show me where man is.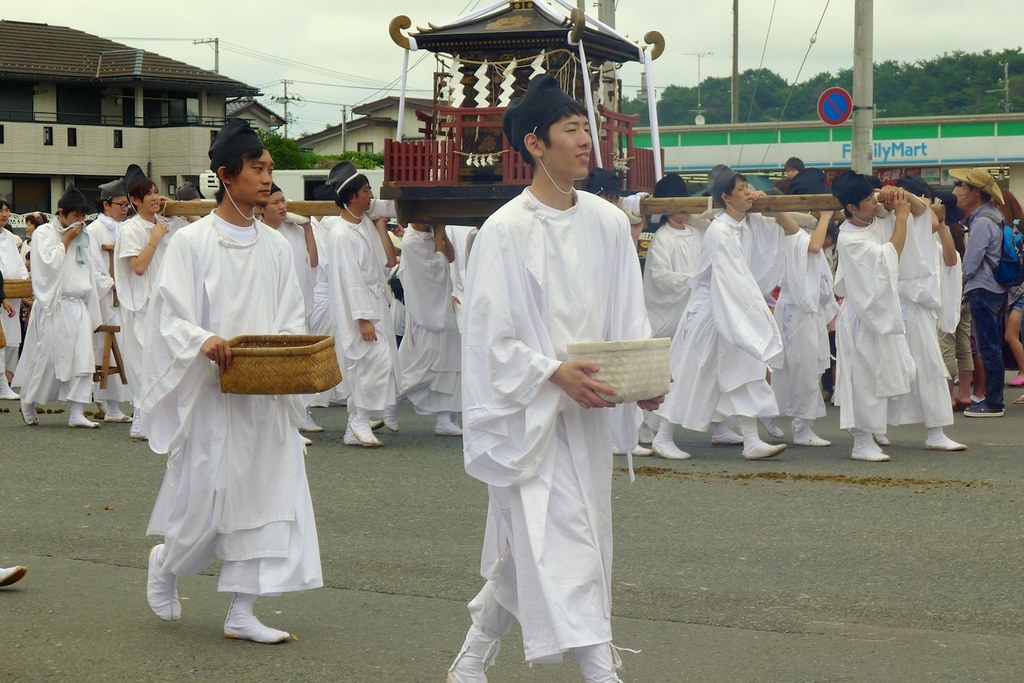
man is at {"left": 322, "top": 159, "right": 399, "bottom": 448}.
